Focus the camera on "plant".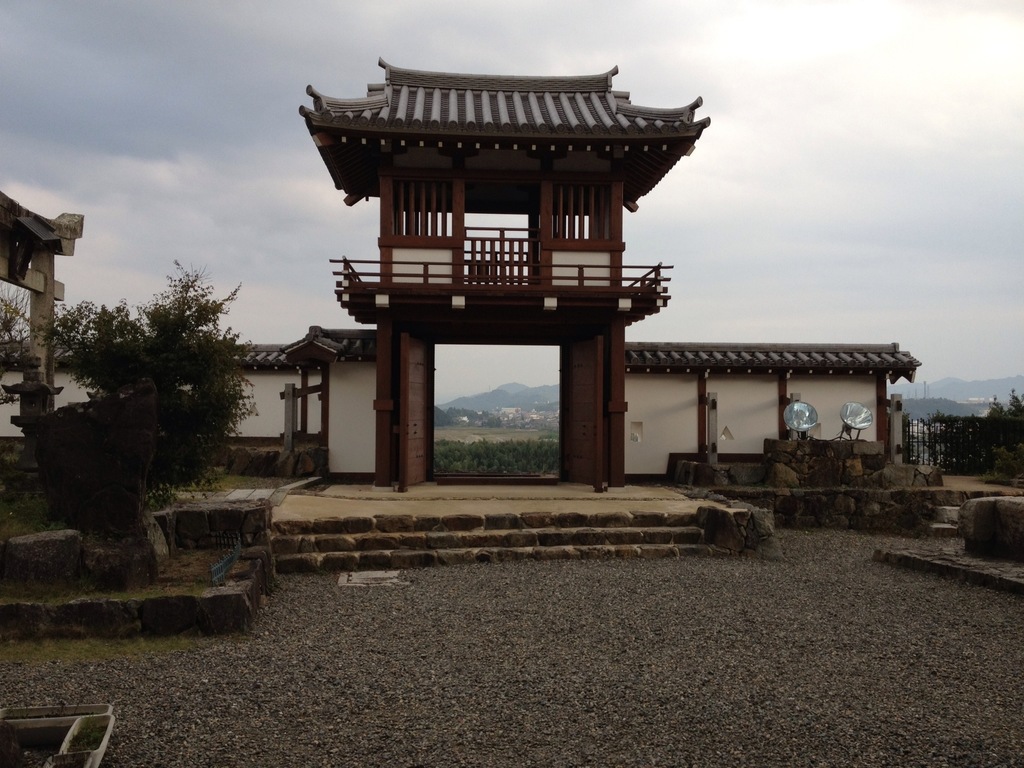
Focus region: <region>900, 387, 1023, 479</region>.
